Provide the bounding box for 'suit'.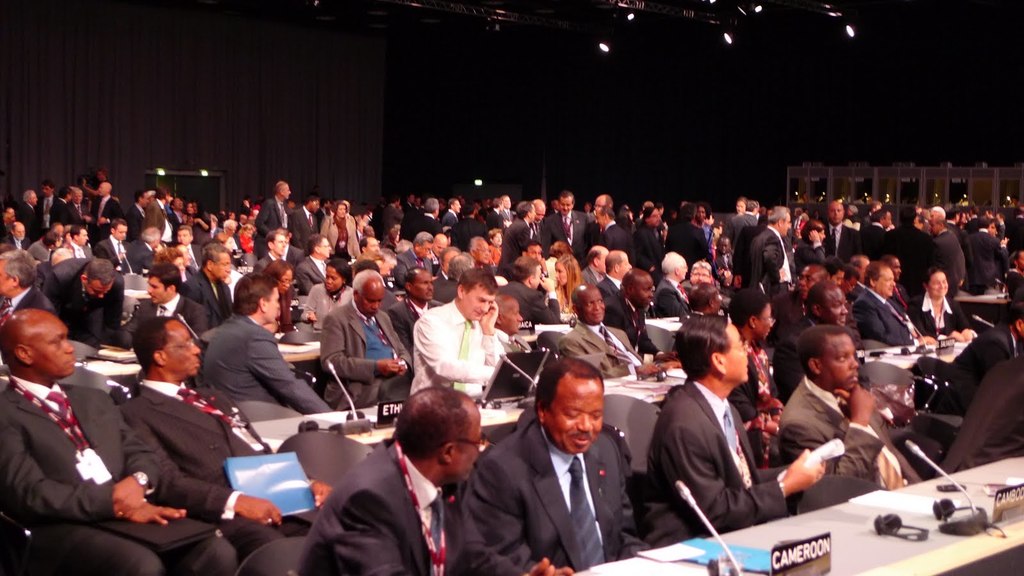
BBox(502, 278, 564, 321).
